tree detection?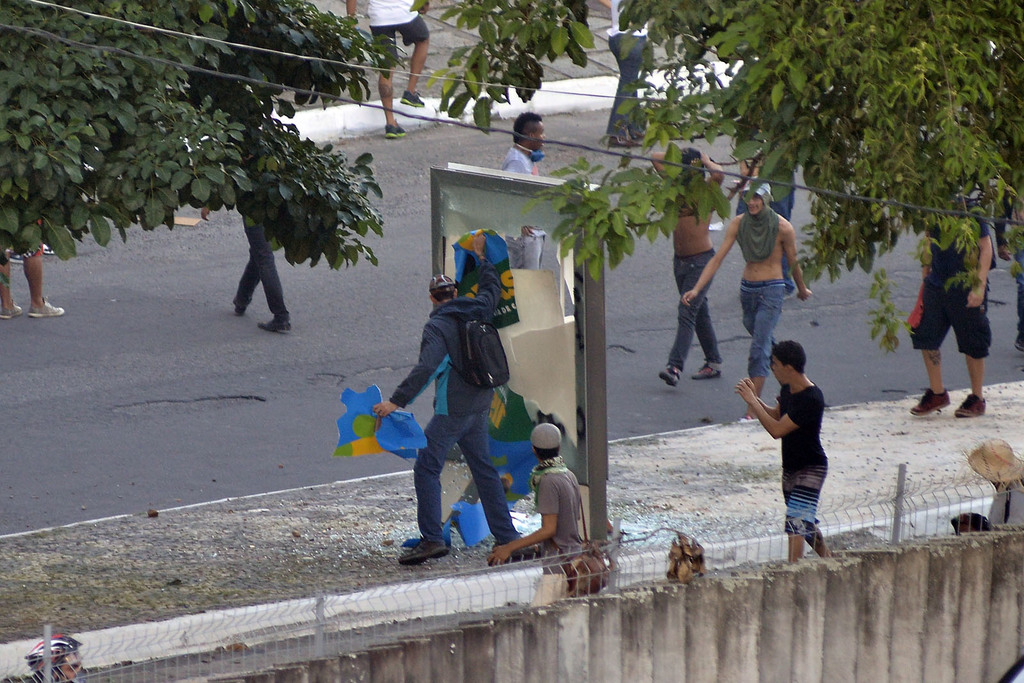
Rect(0, 0, 408, 274)
